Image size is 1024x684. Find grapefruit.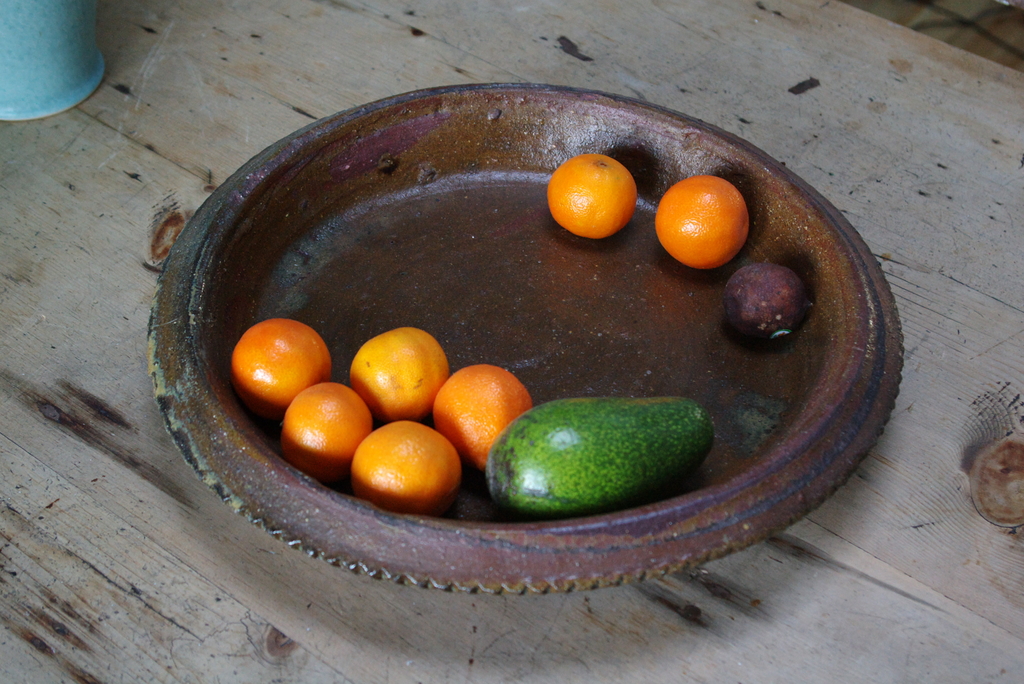
<bbox>348, 323, 452, 421</bbox>.
